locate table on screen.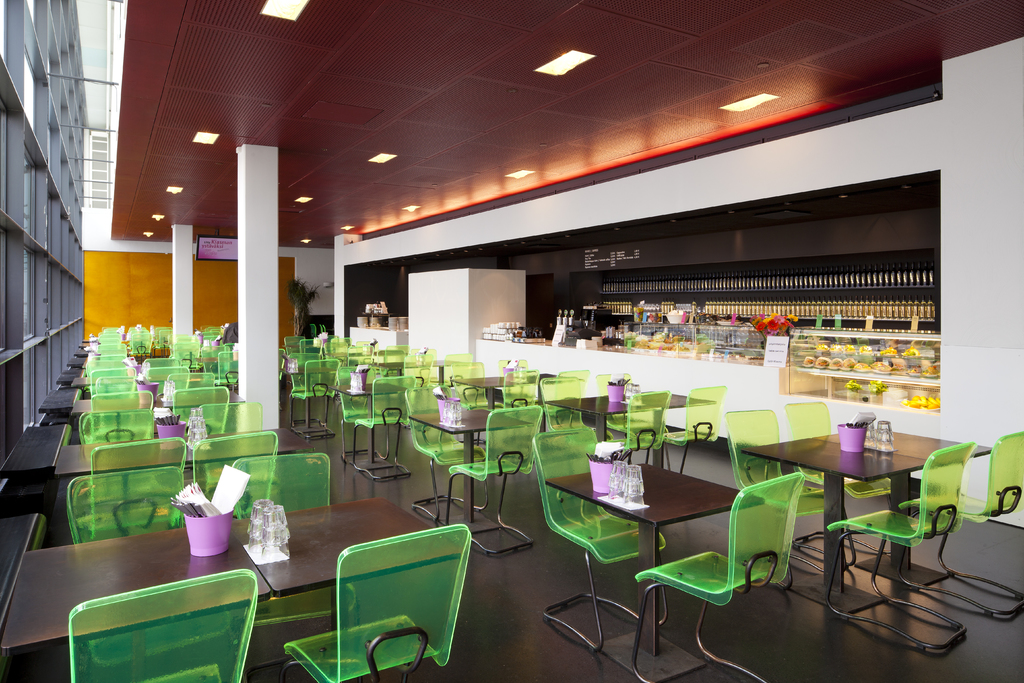
On screen at box(52, 423, 319, 533).
